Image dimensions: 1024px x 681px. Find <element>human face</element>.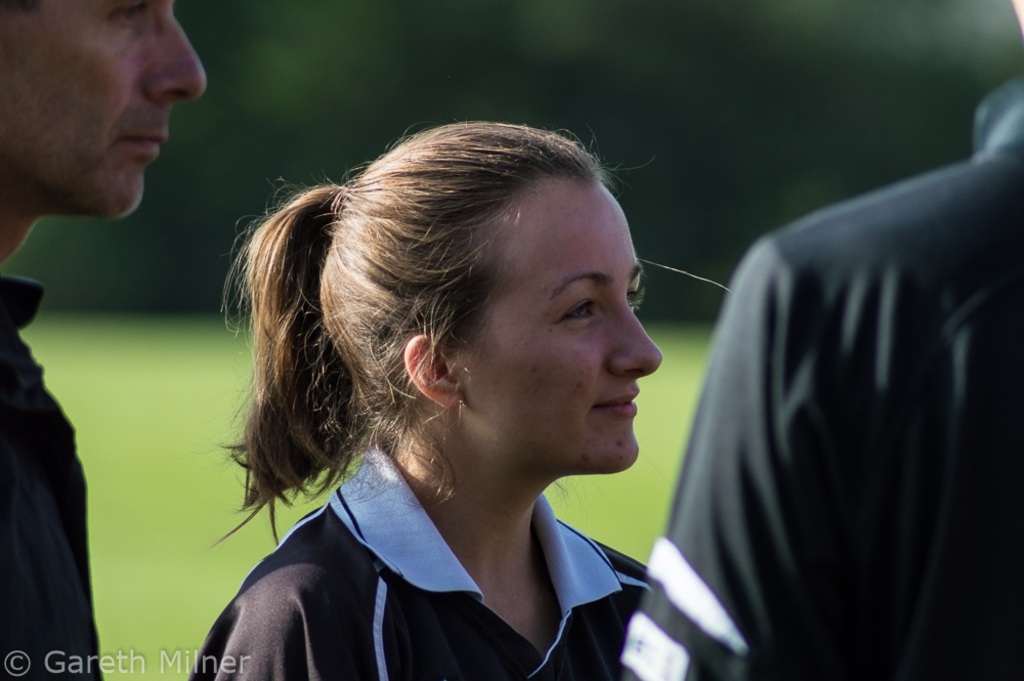
461/185/665/478.
